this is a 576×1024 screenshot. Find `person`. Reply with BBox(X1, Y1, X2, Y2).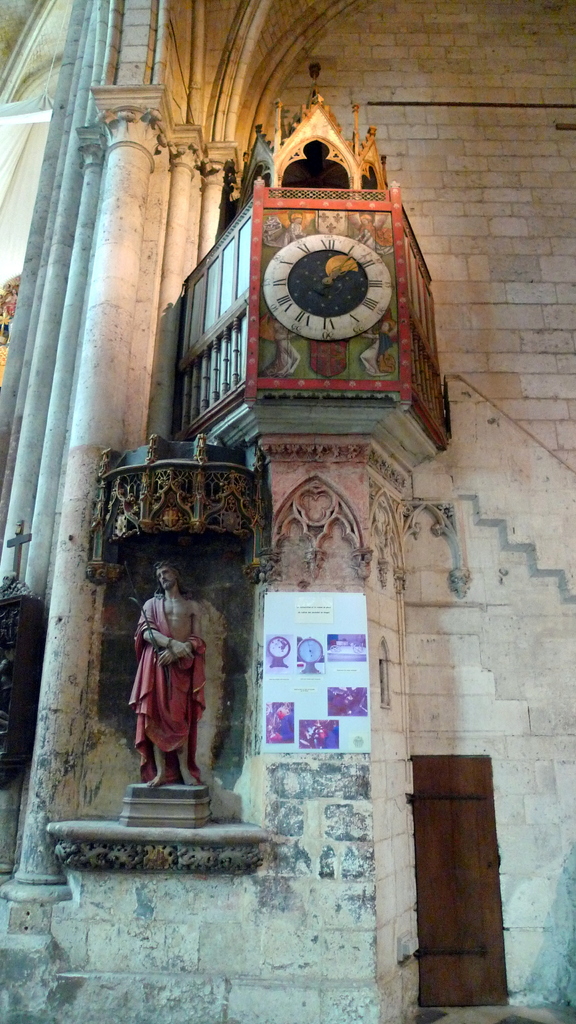
BBox(126, 561, 208, 788).
